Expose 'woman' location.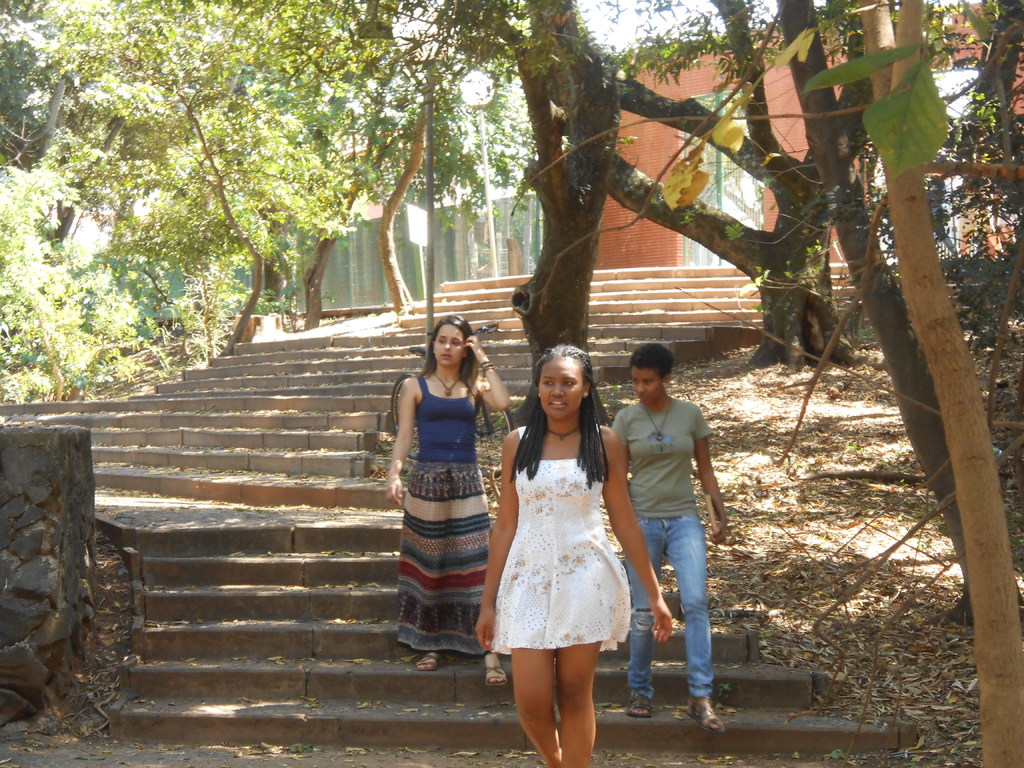
Exposed at {"x1": 386, "y1": 316, "x2": 510, "y2": 685}.
